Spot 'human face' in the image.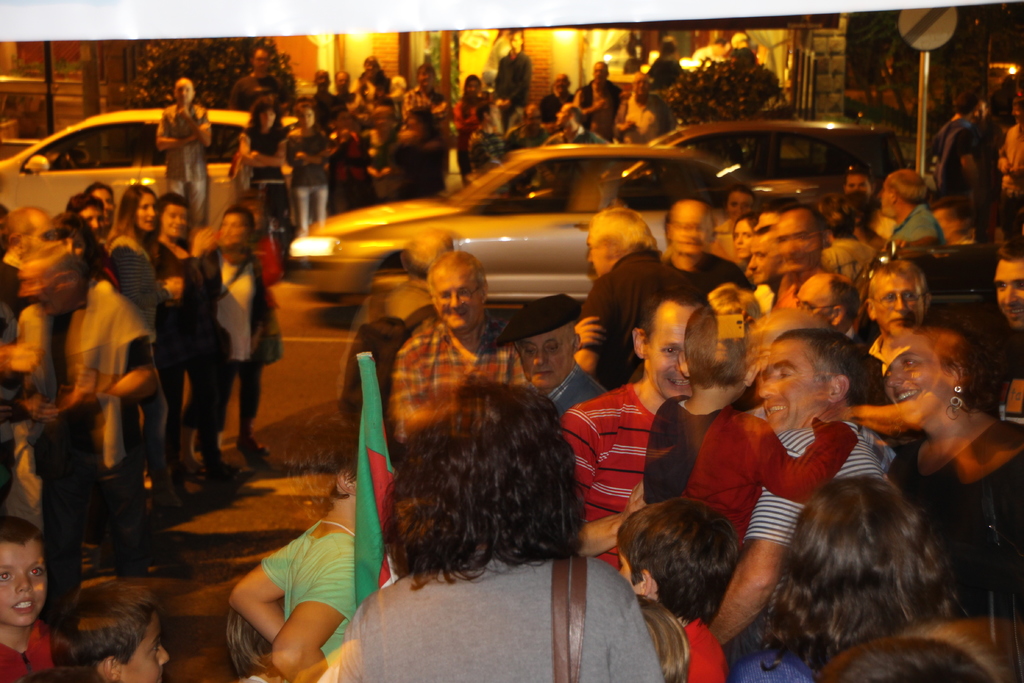
'human face' found at l=760, t=342, r=817, b=431.
